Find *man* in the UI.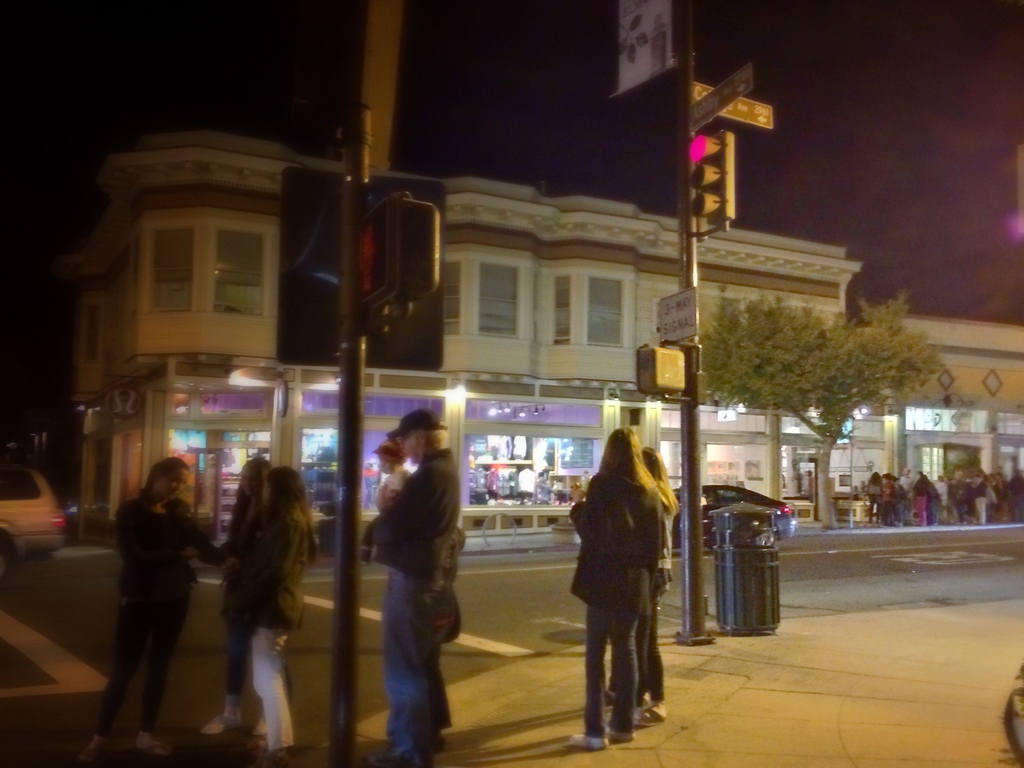
UI element at 353, 406, 468, 743.
